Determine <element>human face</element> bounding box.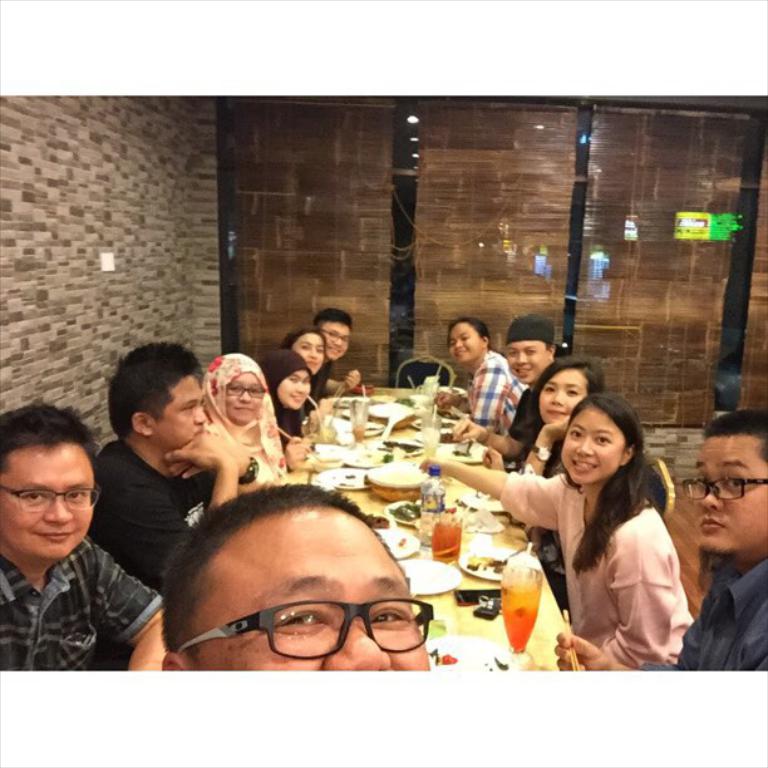
Determined: <box>449,325,488,364</box>.
